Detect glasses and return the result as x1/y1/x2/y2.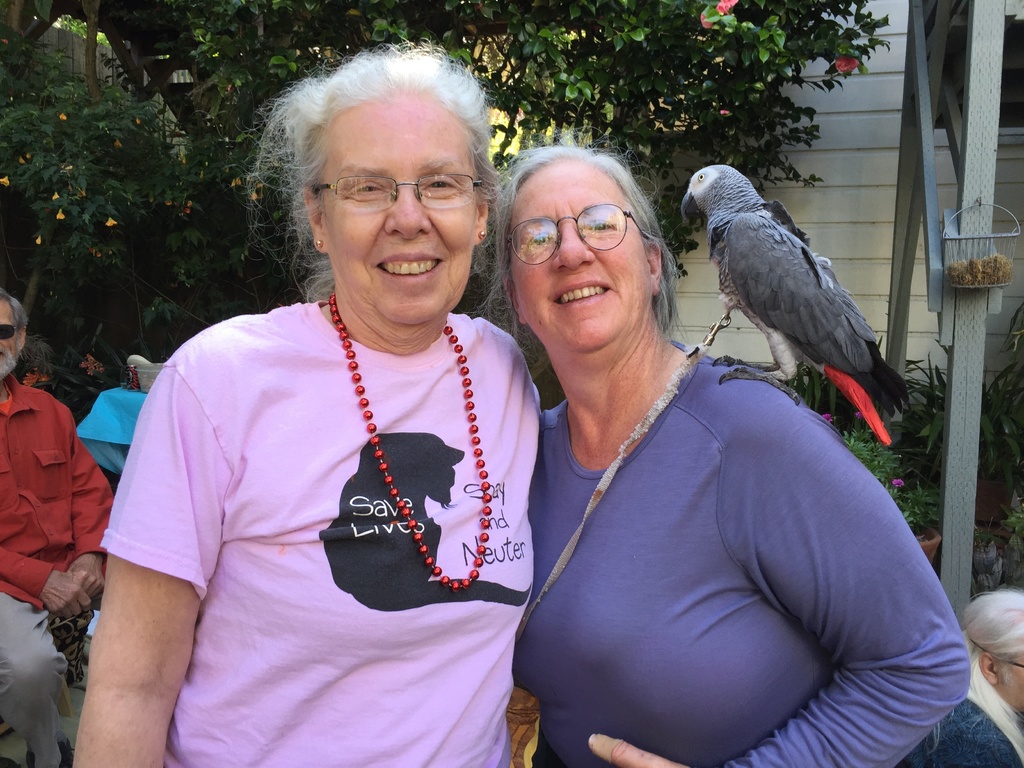
494/199/646/259.
